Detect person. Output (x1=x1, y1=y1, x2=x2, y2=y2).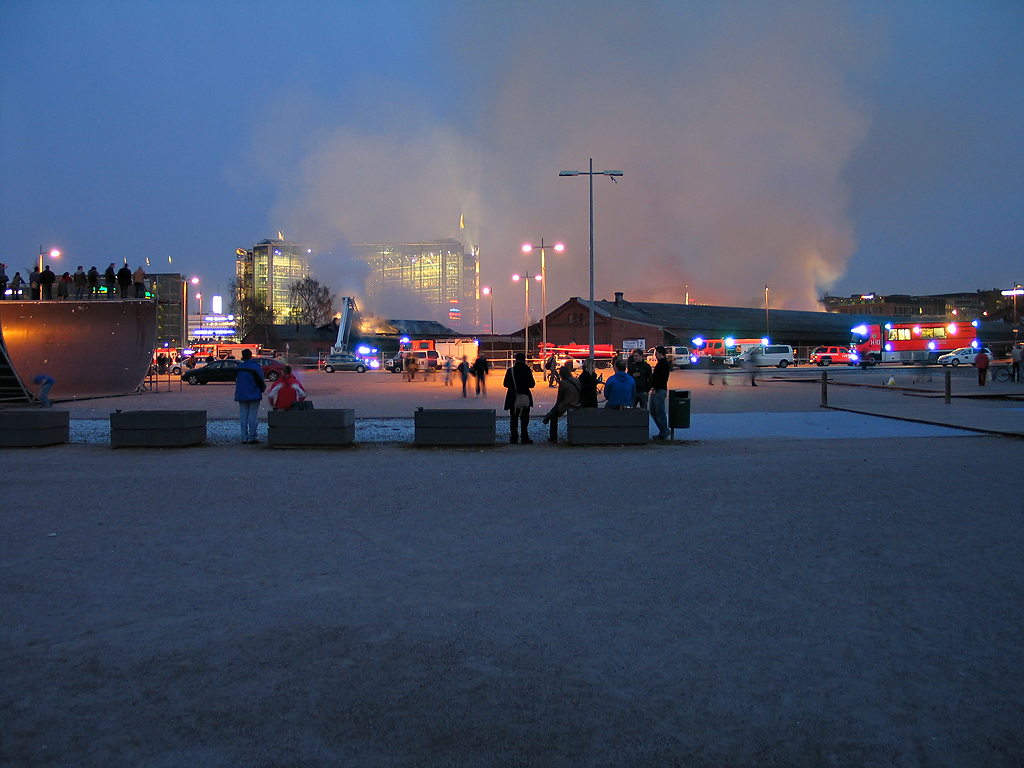
(x1=1015, y1=346, x2=1023, y2=375).
